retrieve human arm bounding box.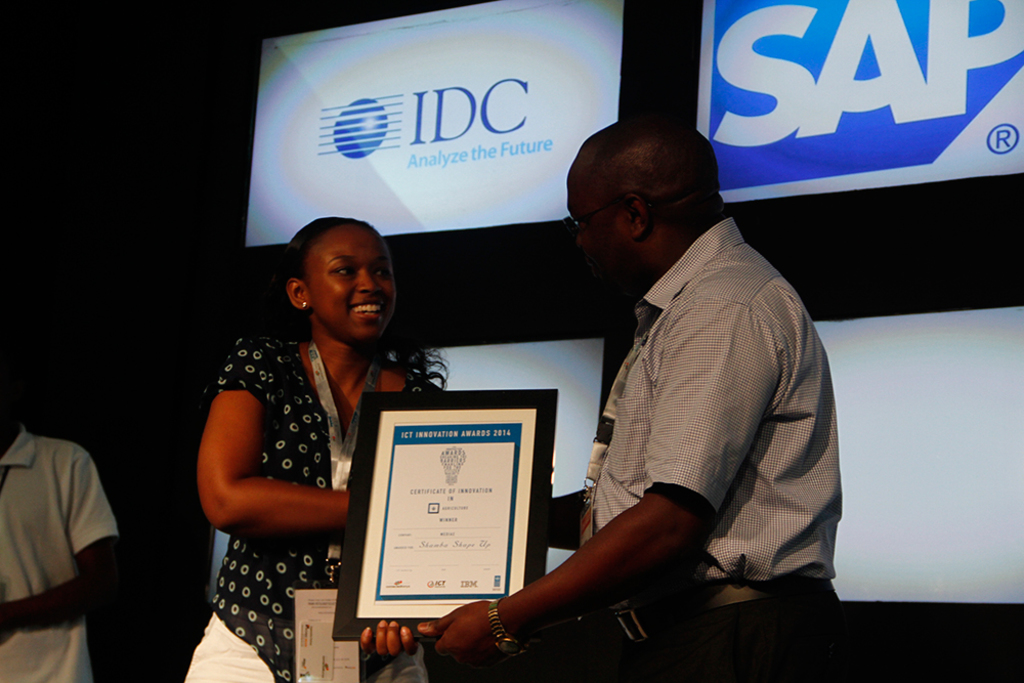
Bounding box: left=16, top=460, right=115, bottom=652.
